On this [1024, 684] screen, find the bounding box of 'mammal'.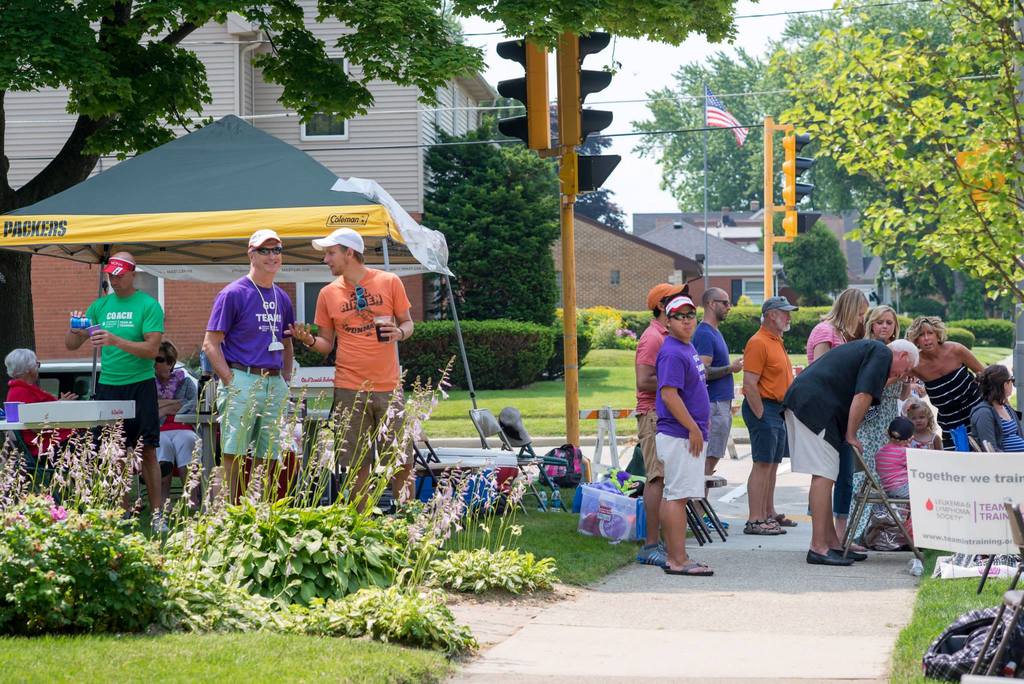
Bounding box: bbox=(804, 282, 874, 552).
